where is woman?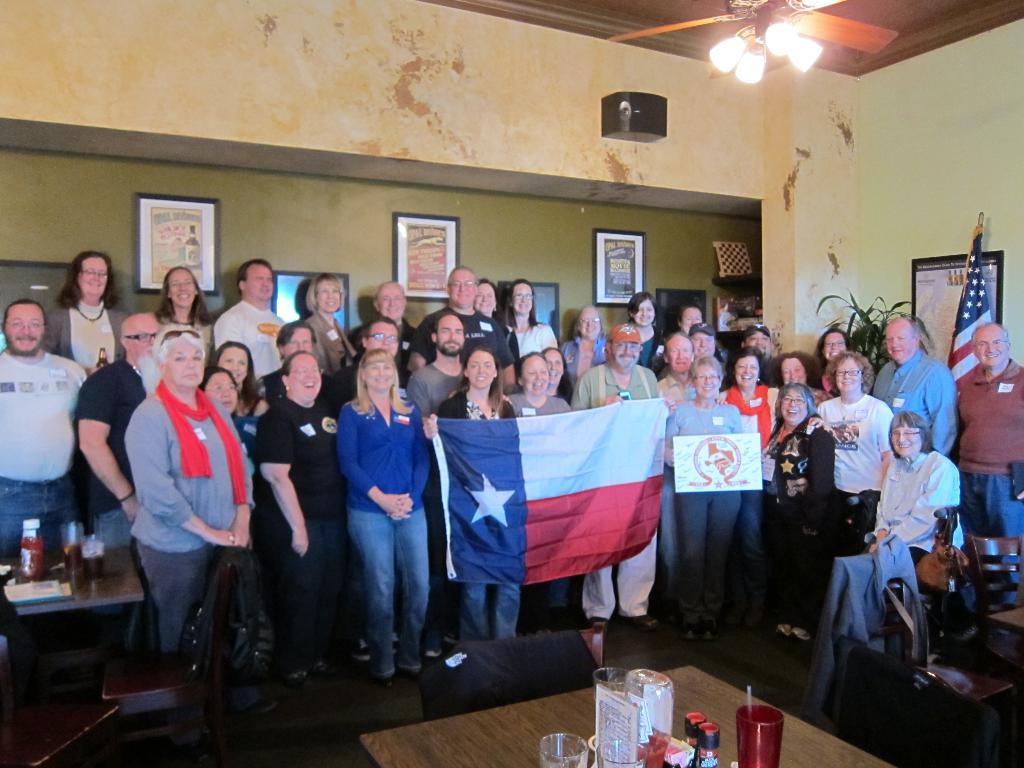
detection(774, 413, 964, 646).
